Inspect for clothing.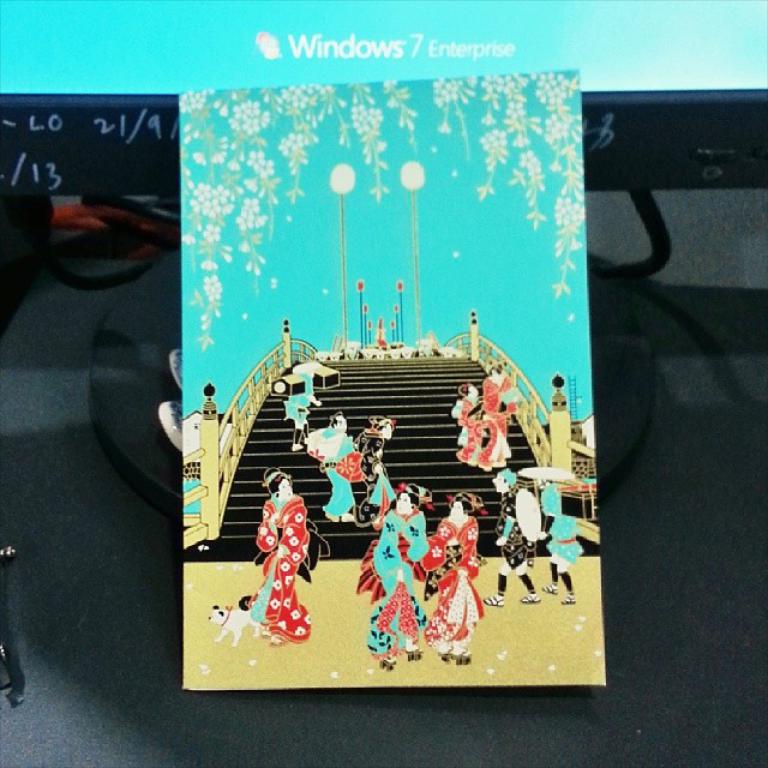
Inspection: [left=365, top=437, right=390, bottom=534].
